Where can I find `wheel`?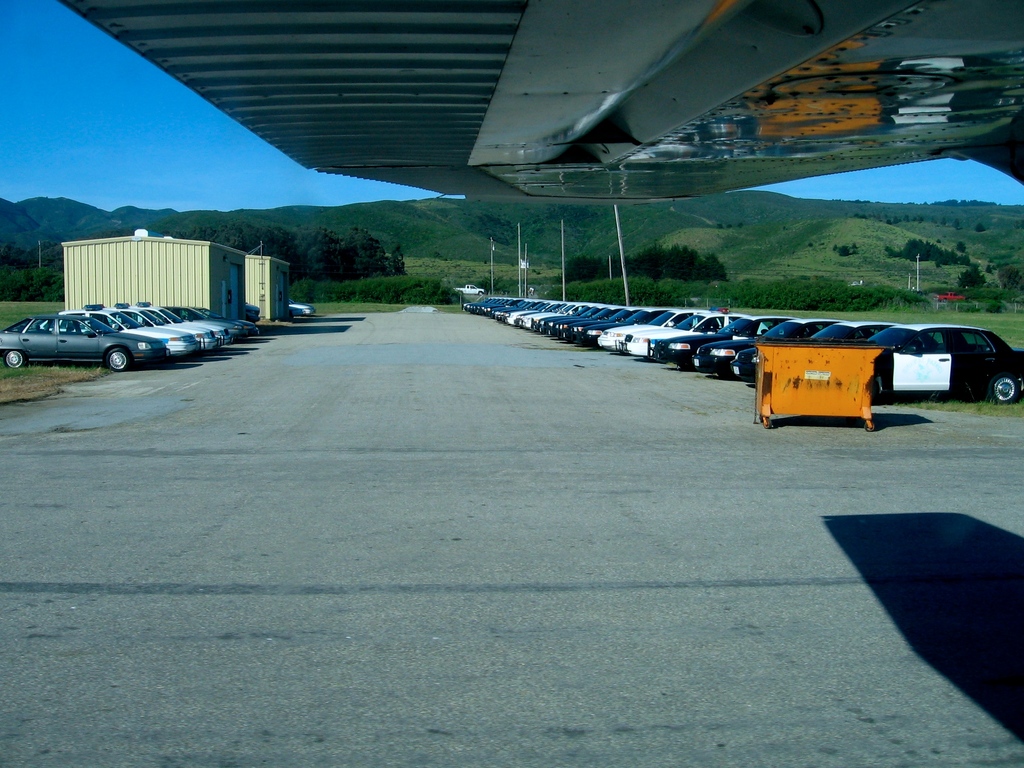
You can find it at [x1=763, y1=418, x2=769, y2=430].
